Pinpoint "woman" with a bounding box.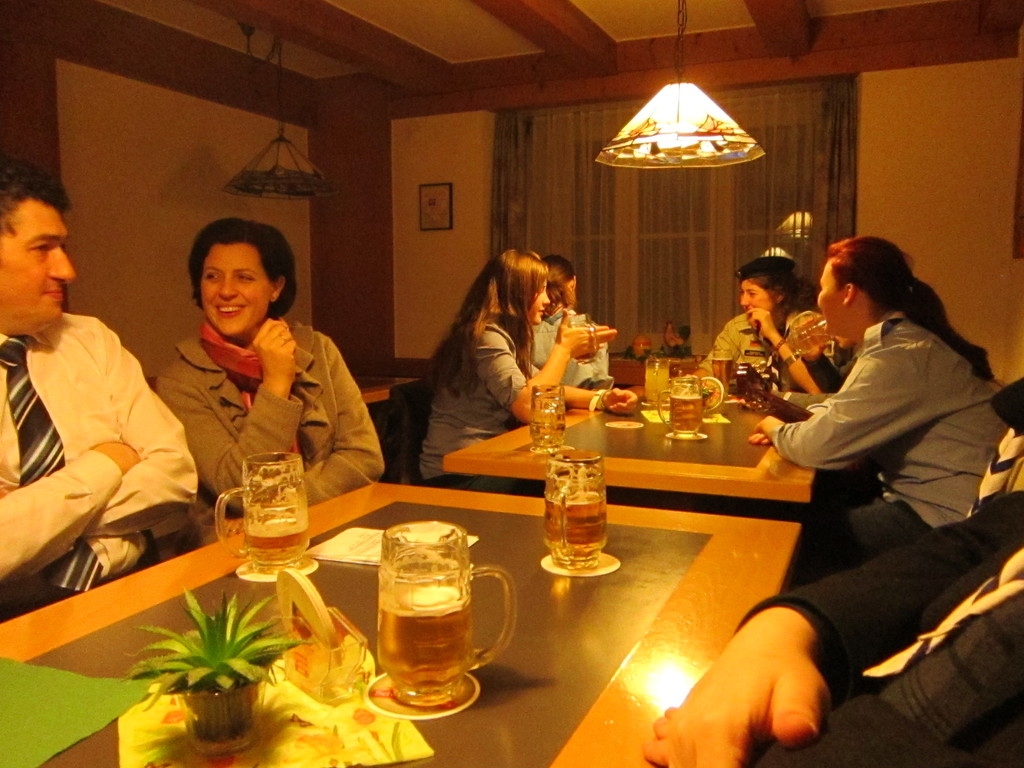
x1=540, y1=254, x2=619, y2=392.
